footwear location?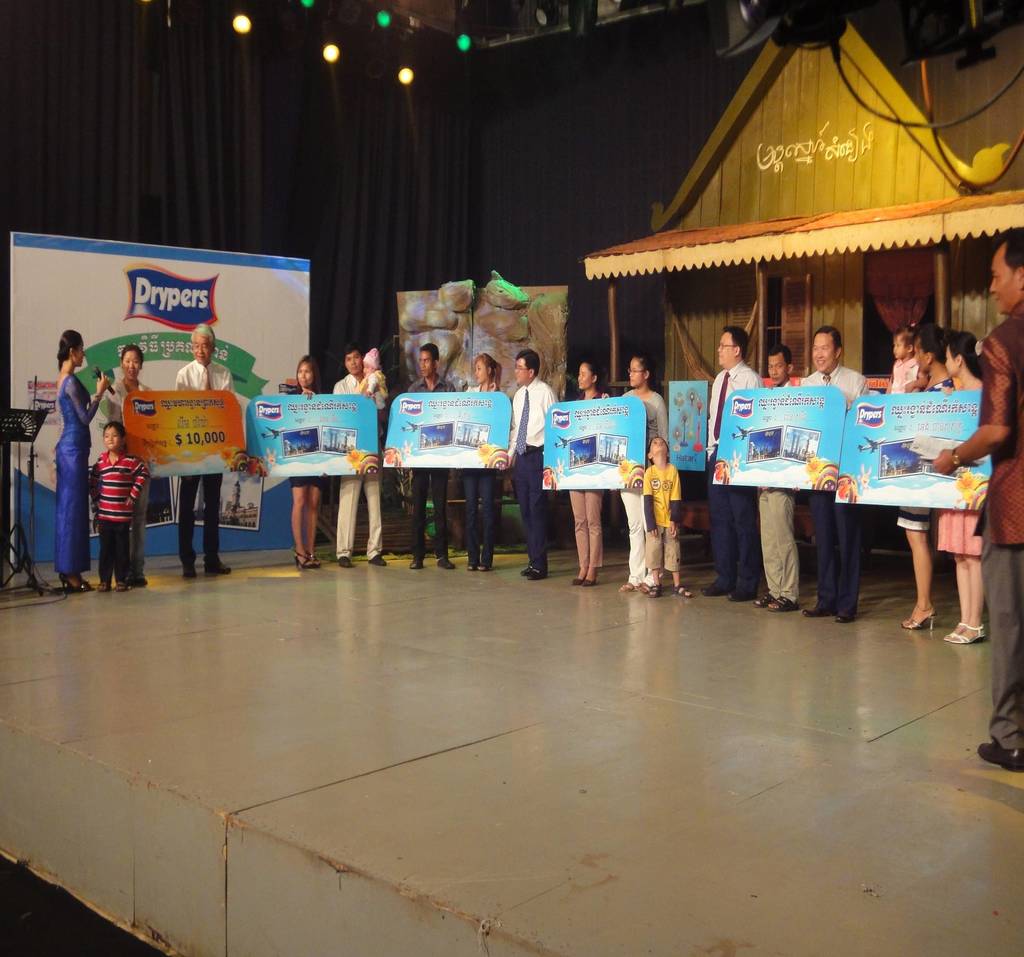
box=[801, 604, 831, 616]
